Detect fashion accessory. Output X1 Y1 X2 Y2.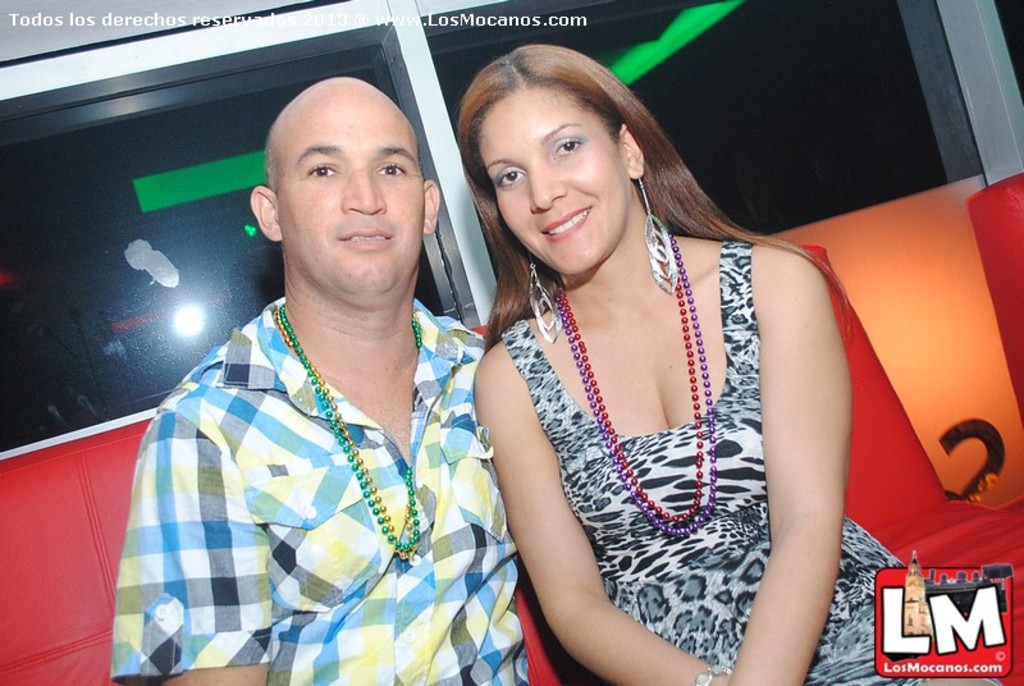
285 310 422 539.
